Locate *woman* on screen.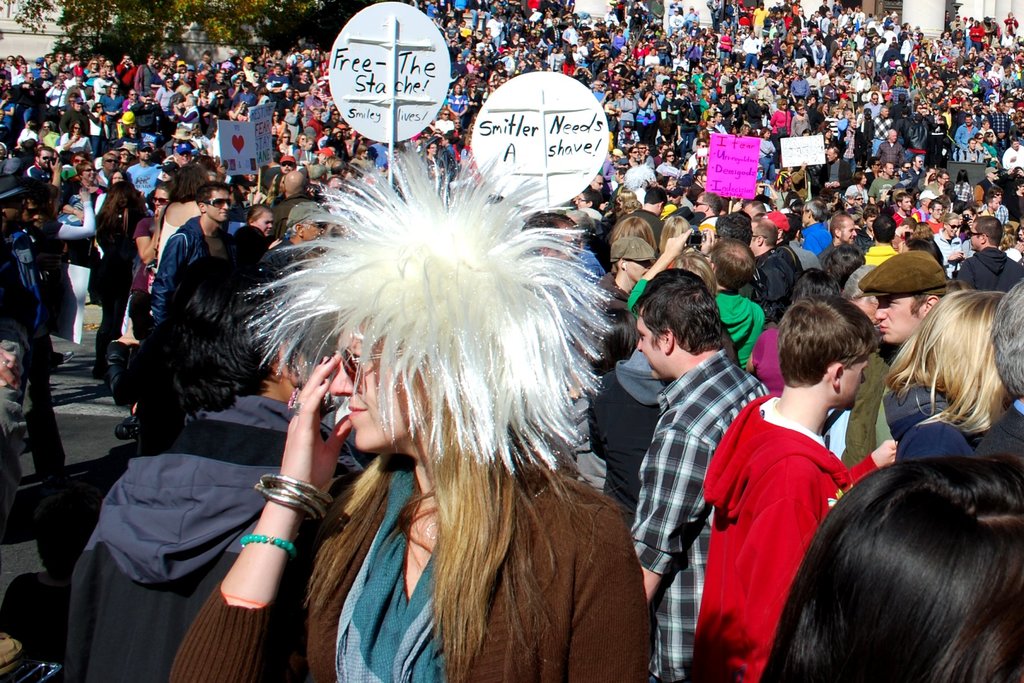
On screen at left=239, top=82, right=258, bottom=107.
